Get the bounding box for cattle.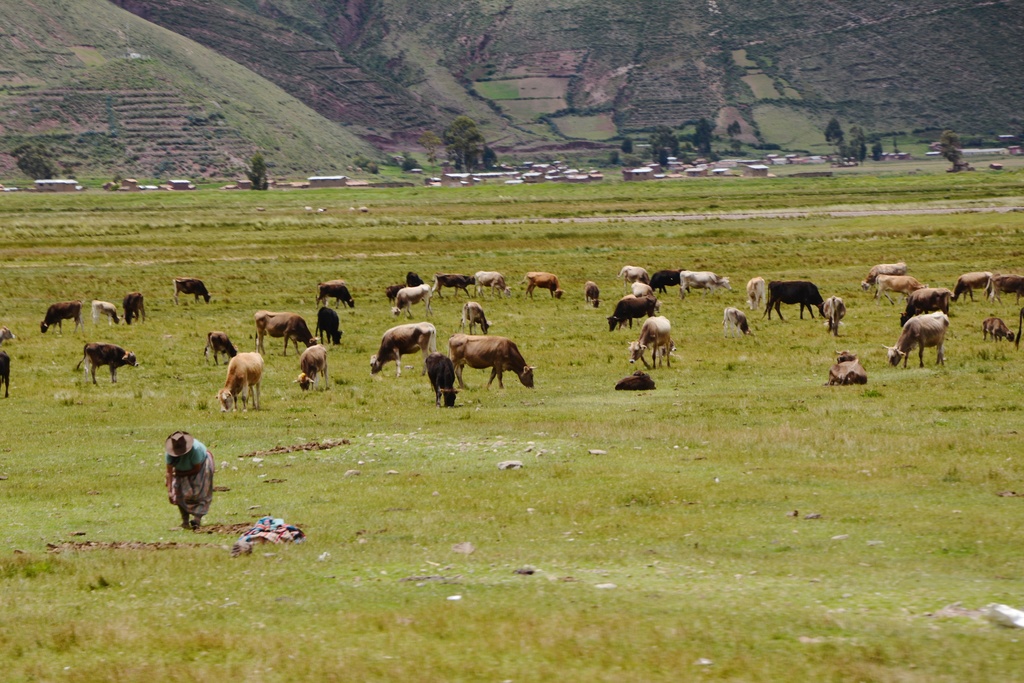
l=857, t=263, r=908, b=294.
